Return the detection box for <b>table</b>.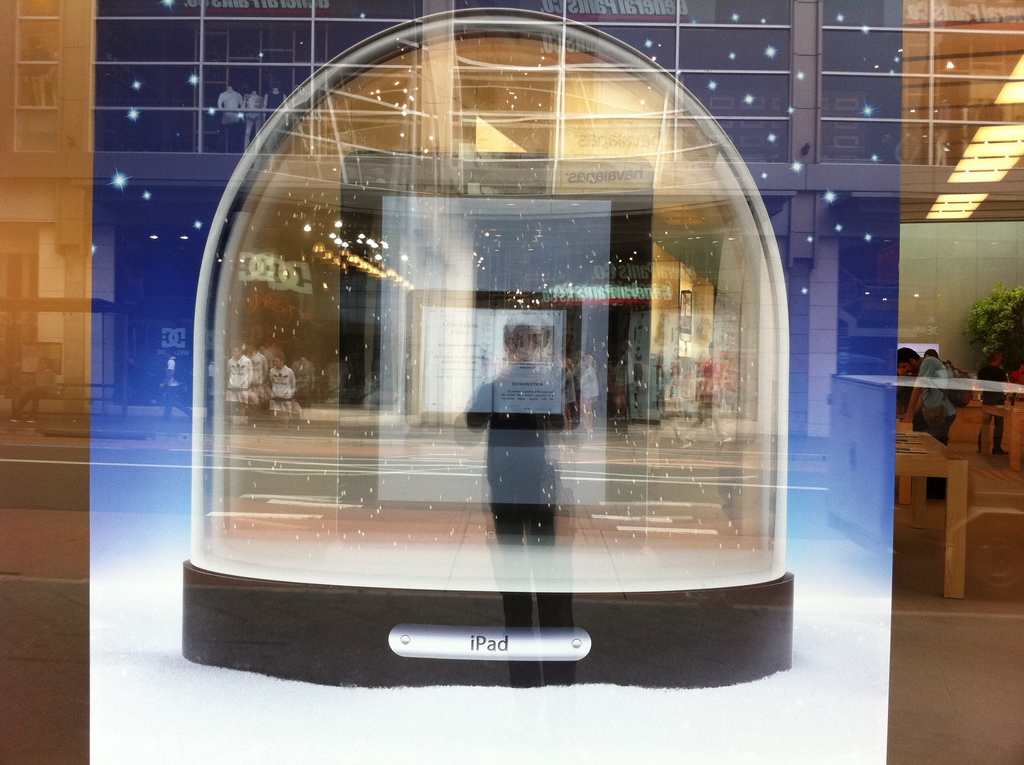
Rect(894, 412, 918, 503).
